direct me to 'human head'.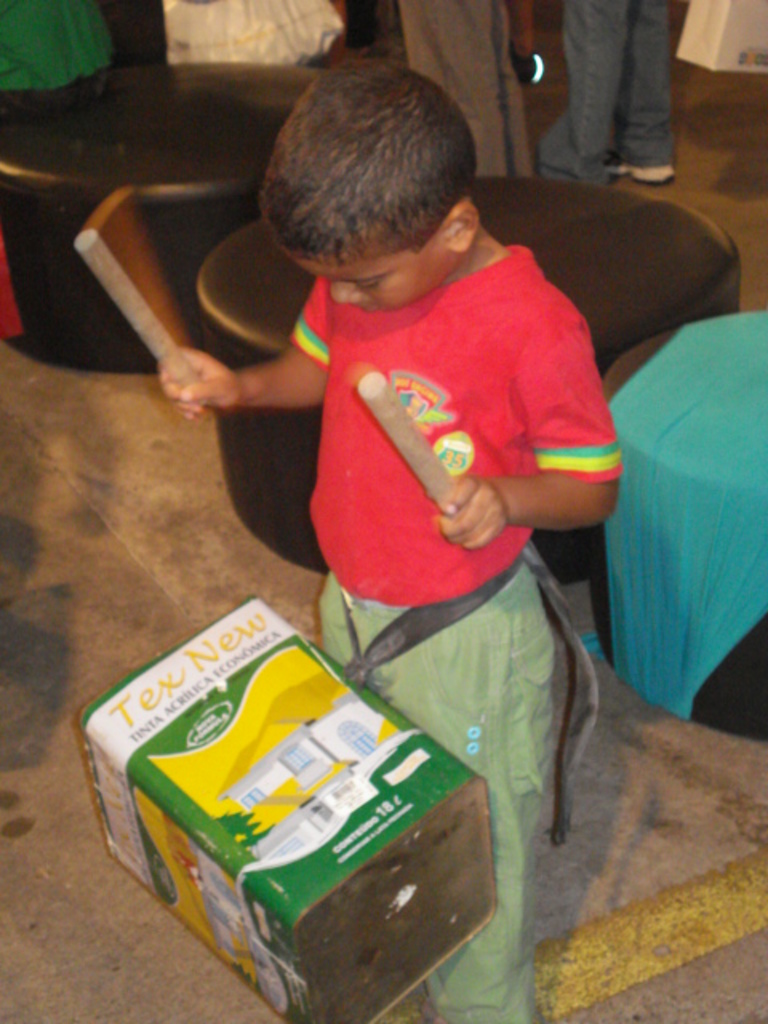
Direction: crop(267, 54, 478, 309).
